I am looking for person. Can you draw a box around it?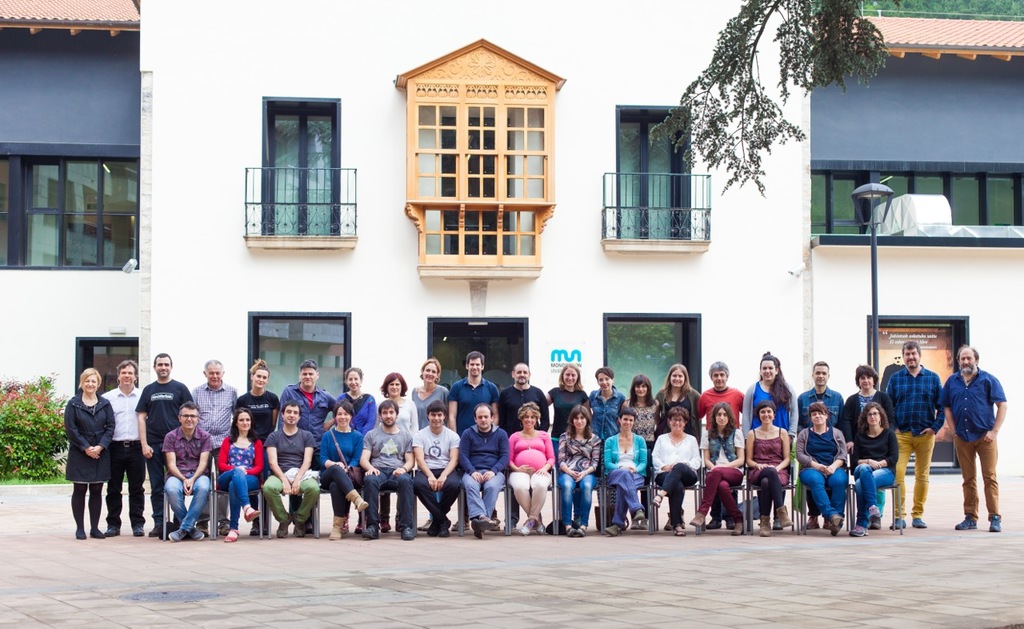
Sure, the bounding box is {"left": 409, "top": 402, "right": 465, "bottom": 539}.
